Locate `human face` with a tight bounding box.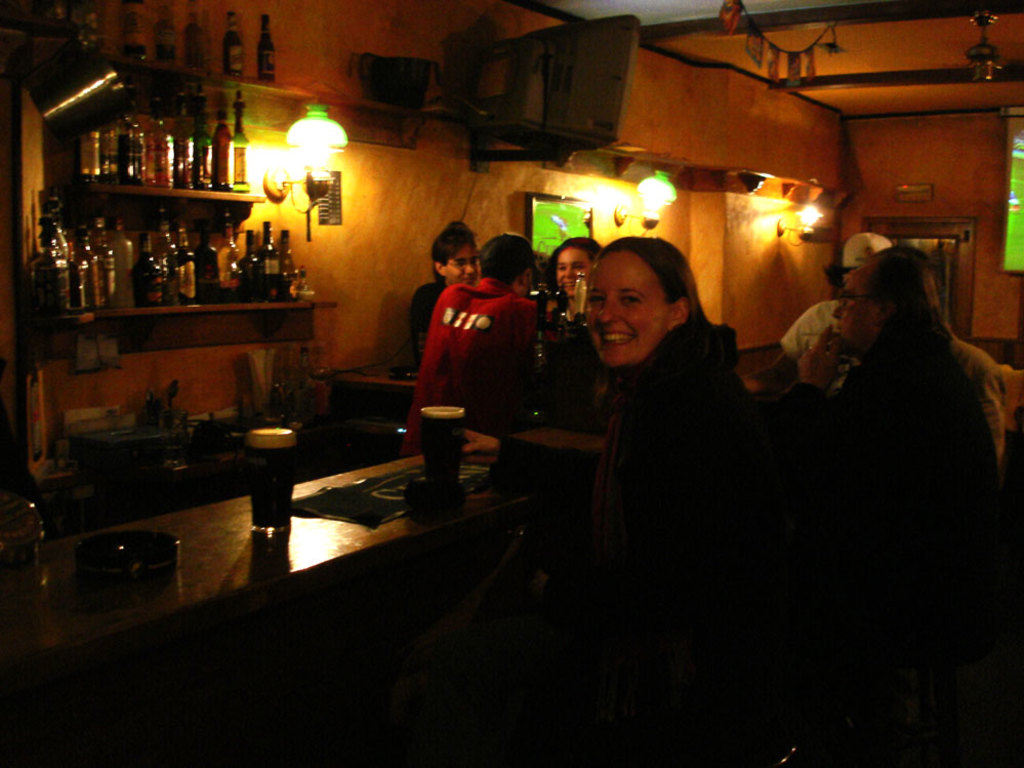
rect(554, 239, 595, 299).
